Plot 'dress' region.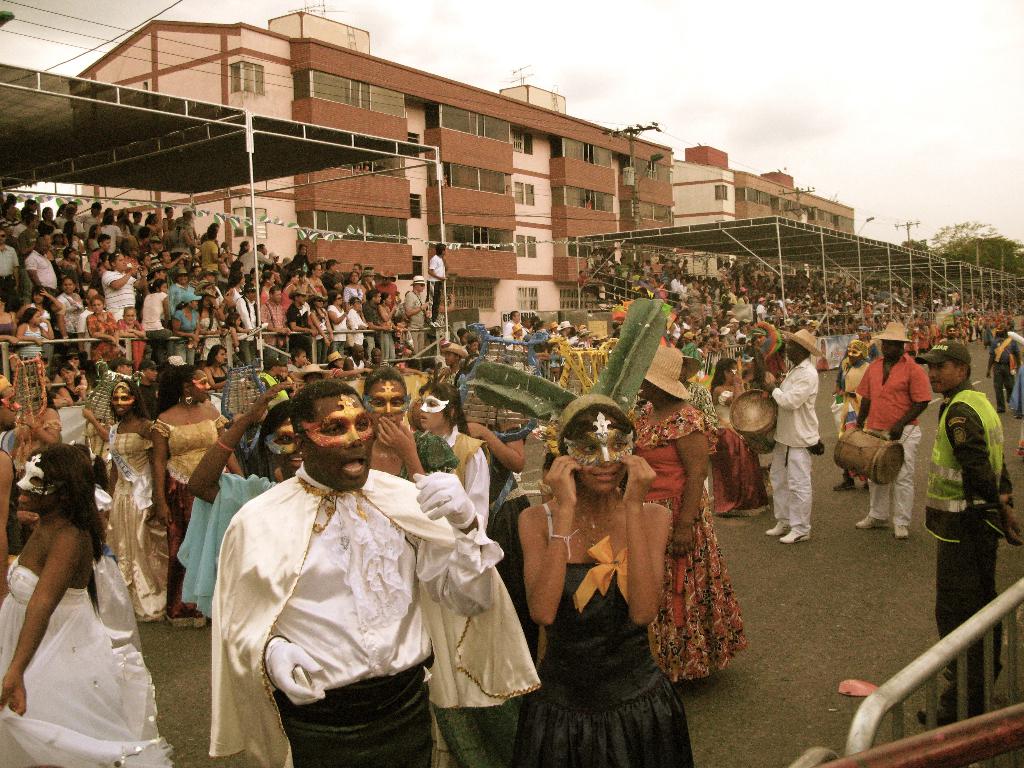
Plotted at crop(100, 434, 183, 625).
